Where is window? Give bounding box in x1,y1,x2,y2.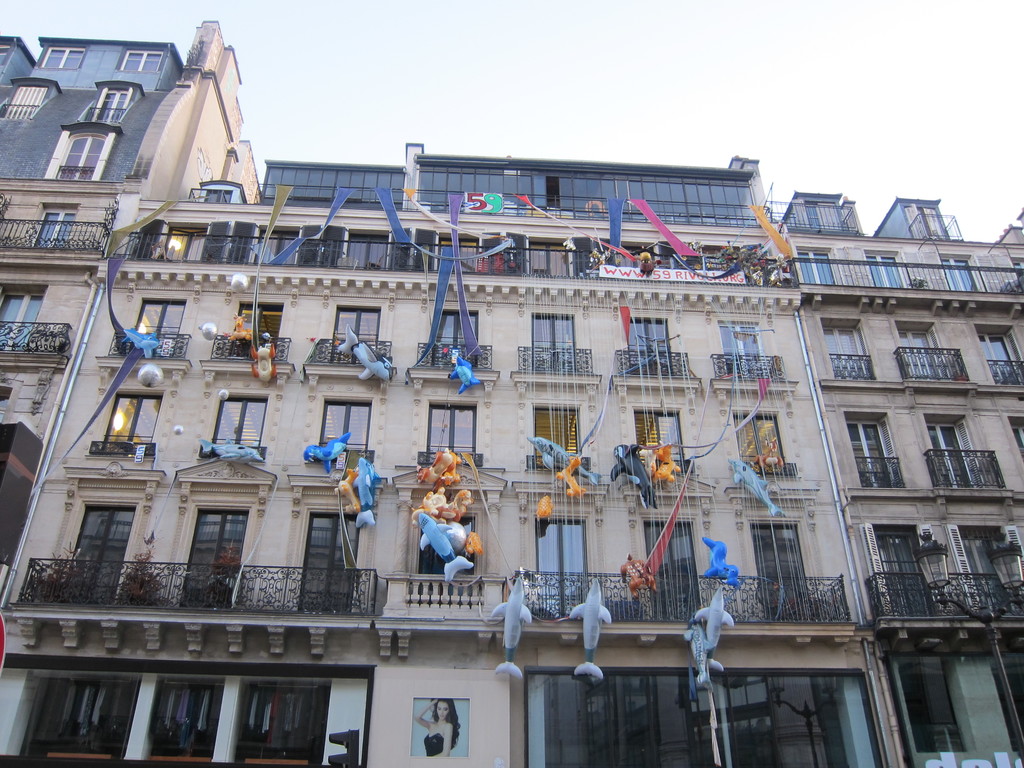
28,209,76,248.
